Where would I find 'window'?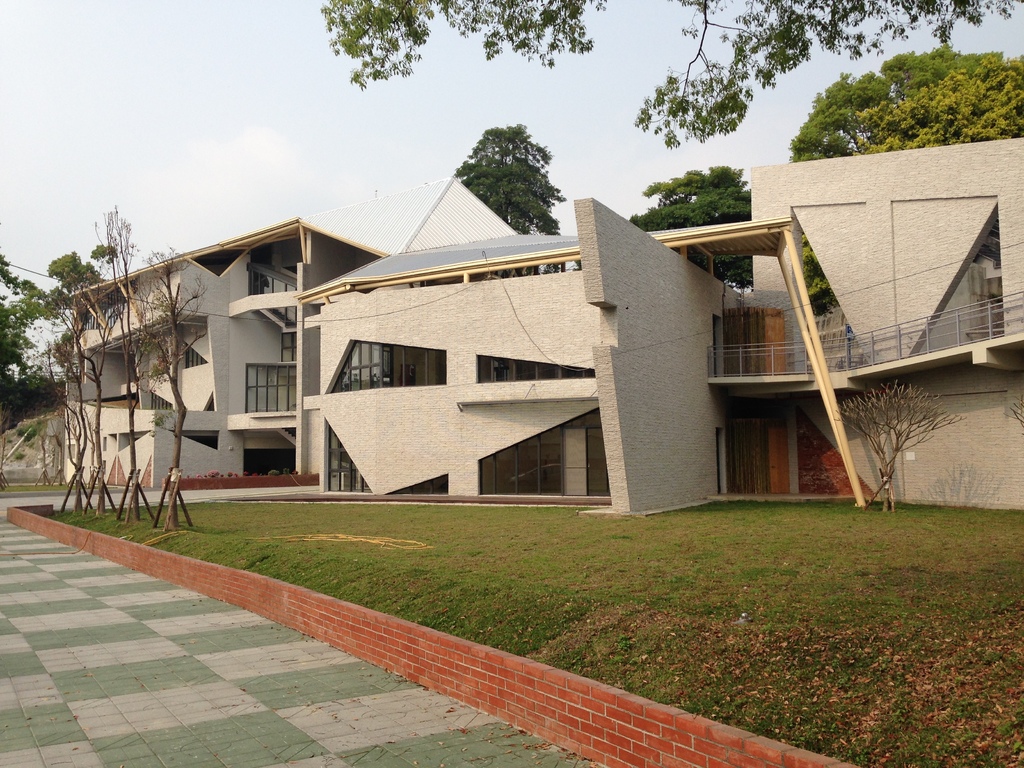
At BBox(501, 406, 598, 486).
